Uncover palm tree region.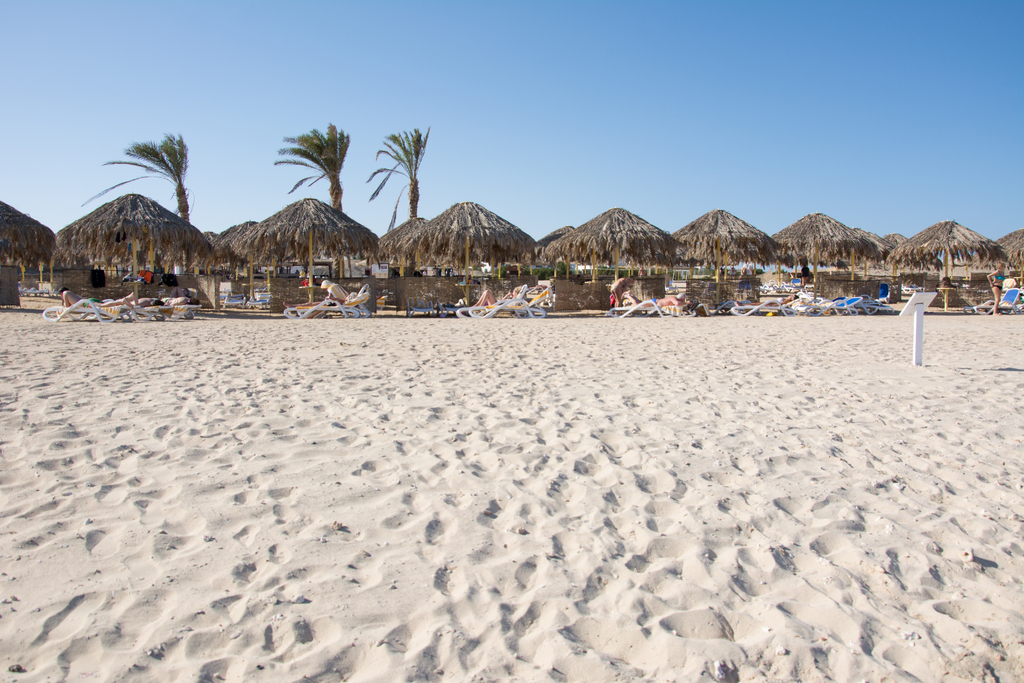
Uncovered: (127,139,193,222).
